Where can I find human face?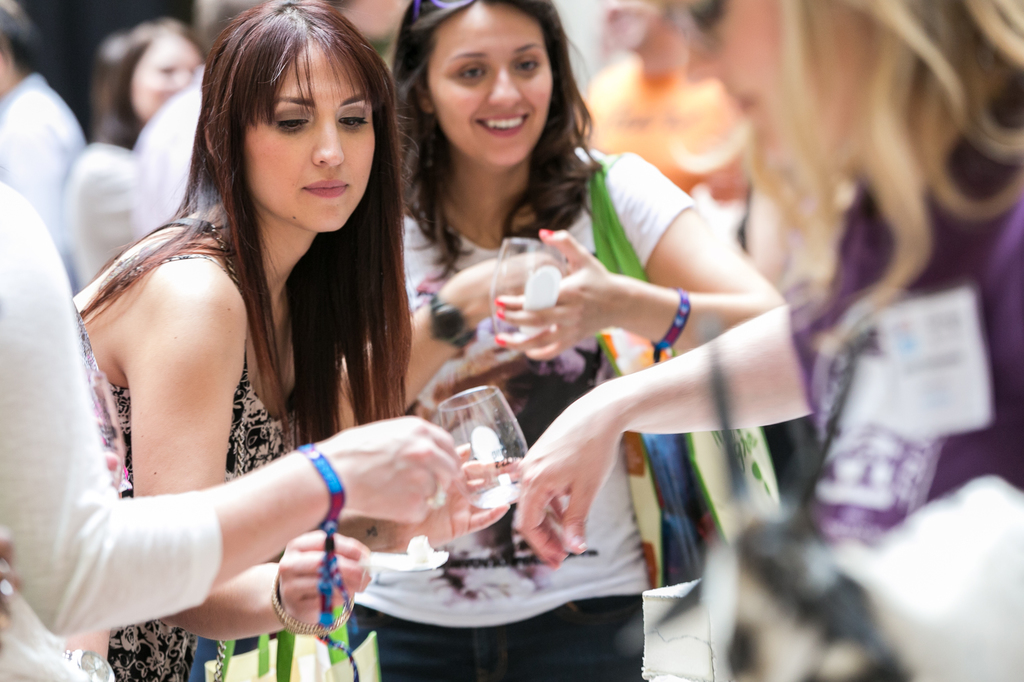
You can find it at [239,44,378,229].
